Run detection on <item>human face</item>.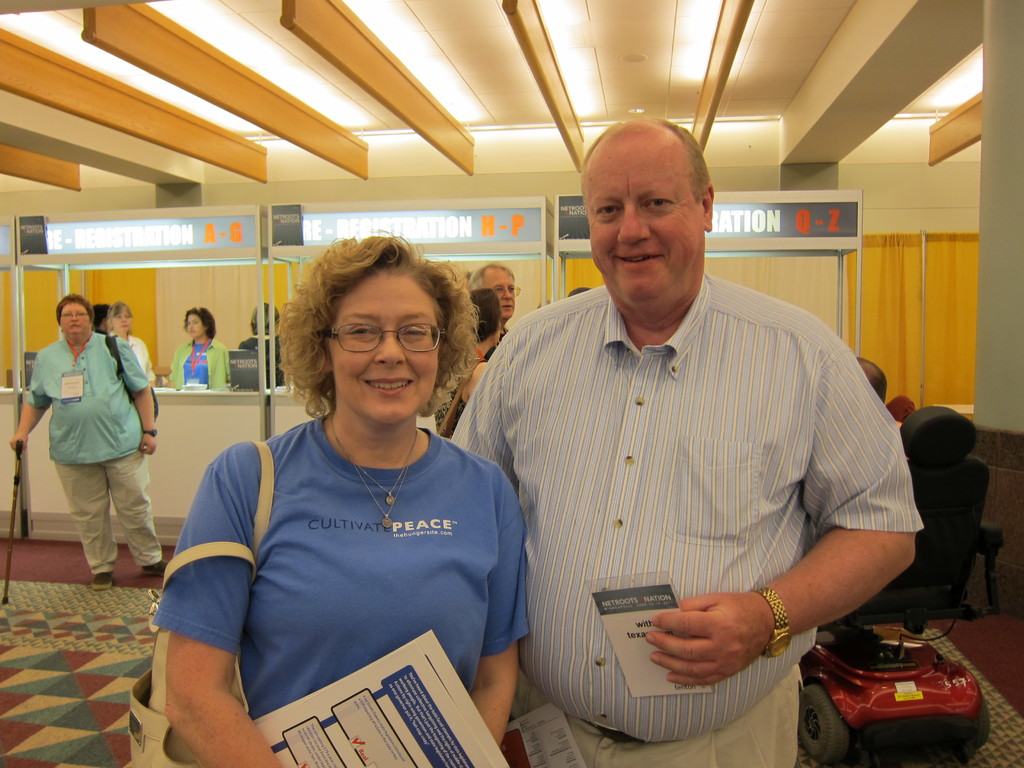
Result: pyautogui.locateOnScreen(584, 138, 701, 300).
